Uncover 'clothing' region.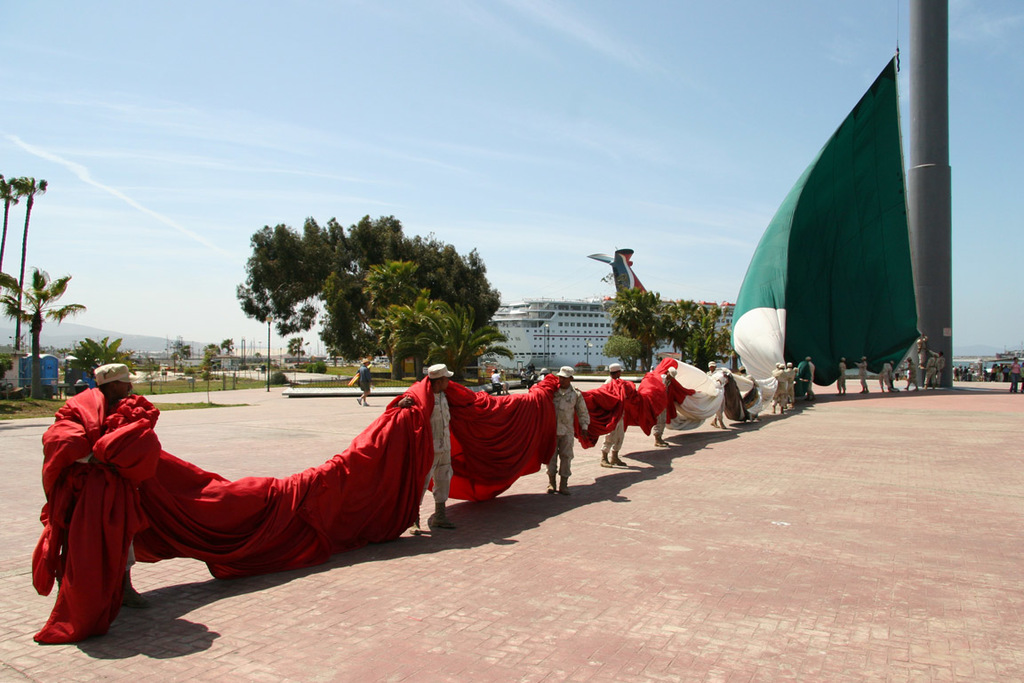
Uncovered: bbox(488, 372, 502, 383).
